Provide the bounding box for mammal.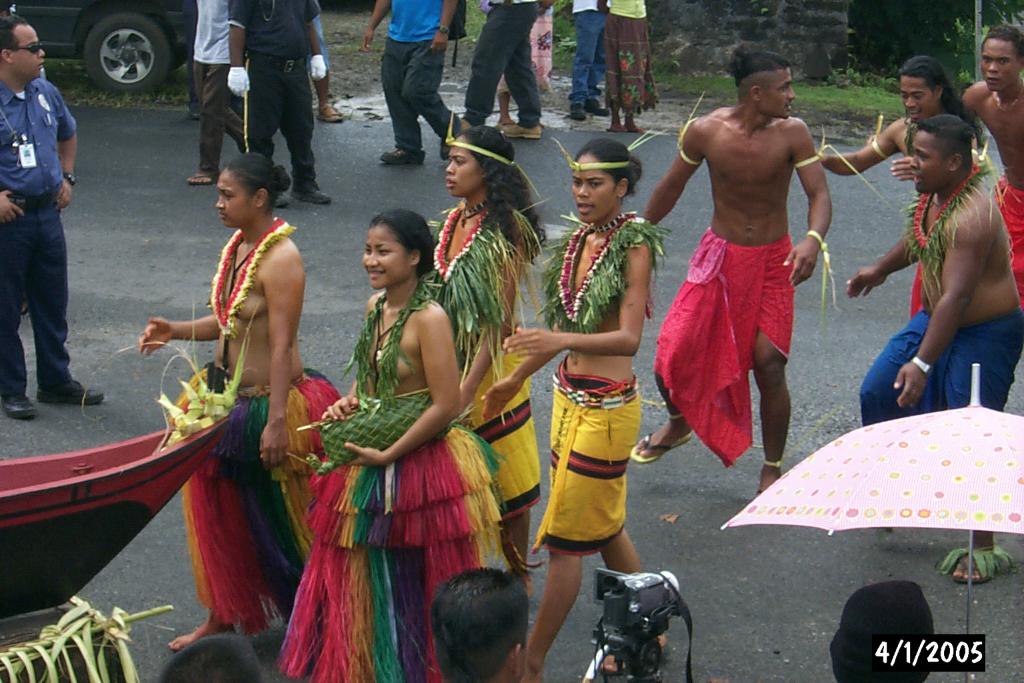
box=[424, 126, 543, 599].
